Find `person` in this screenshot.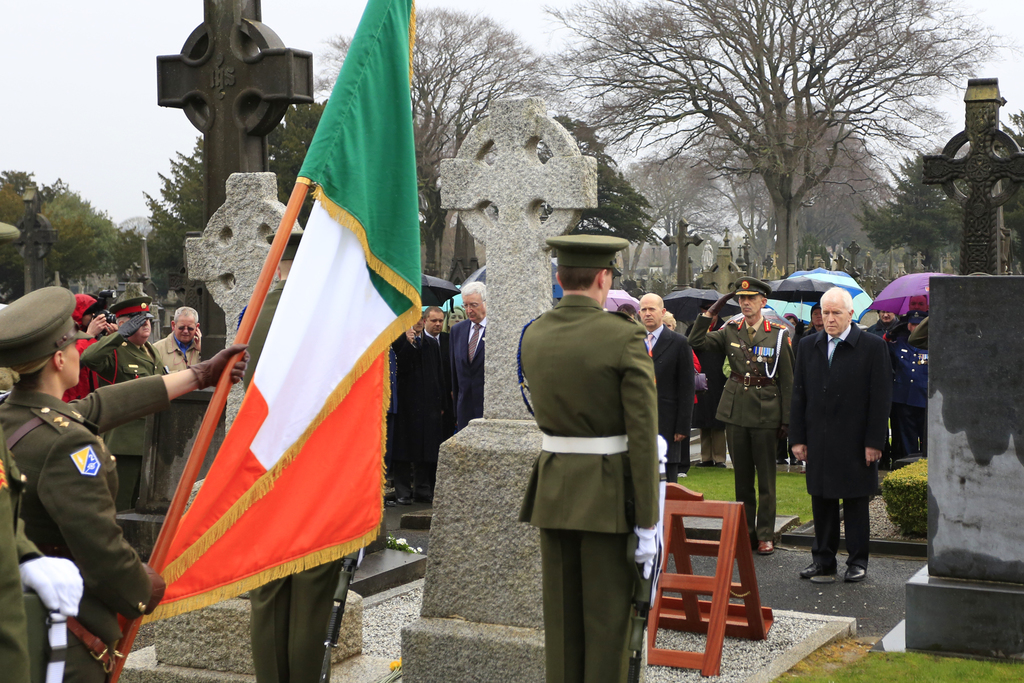
The bounding box for `person` is 0/341/98/682.
